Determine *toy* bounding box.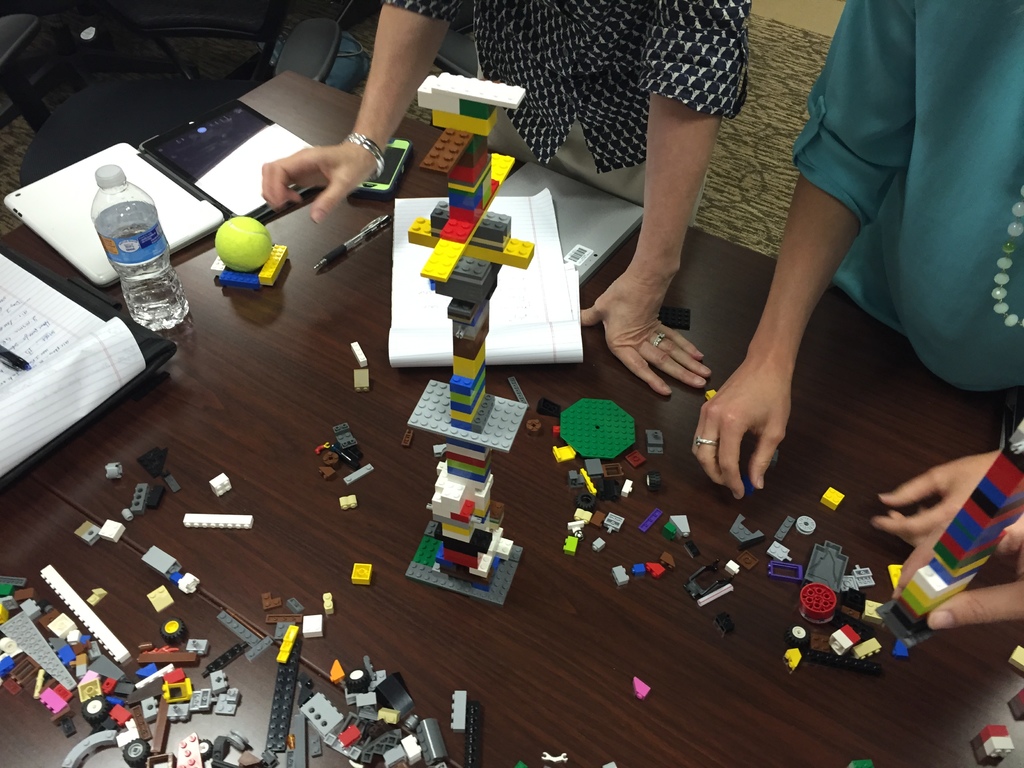
Determined: bbox=(120, 479, 150, 512).
